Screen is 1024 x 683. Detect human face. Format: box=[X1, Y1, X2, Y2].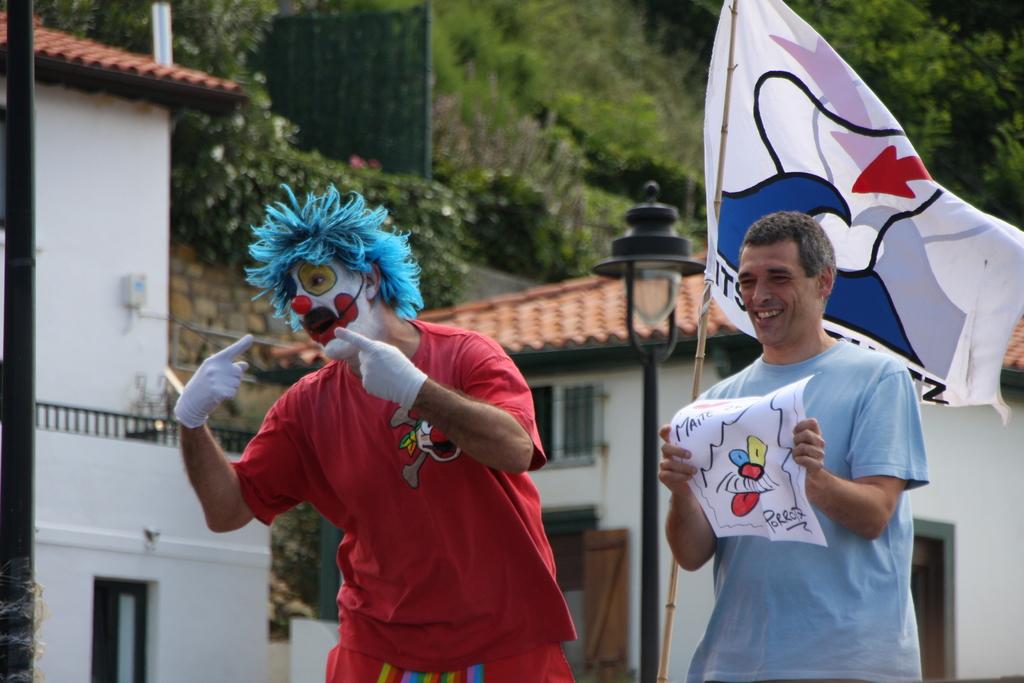
box=[740, 241, 824, 341].
